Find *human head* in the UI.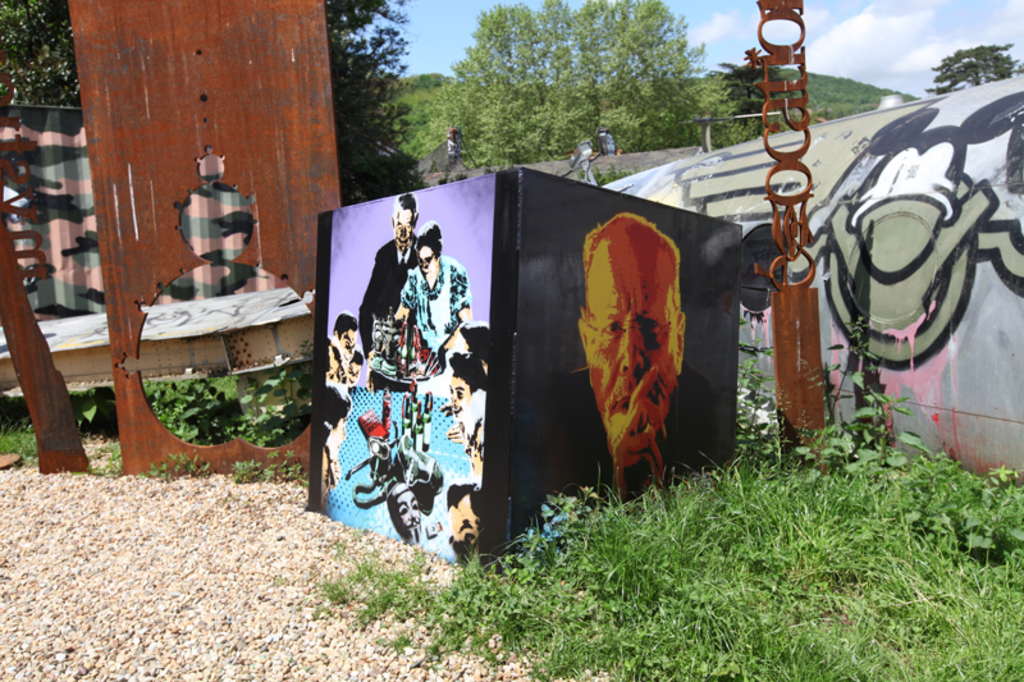
UI element at x1=324, y1=340, x2=346, y2=392.
